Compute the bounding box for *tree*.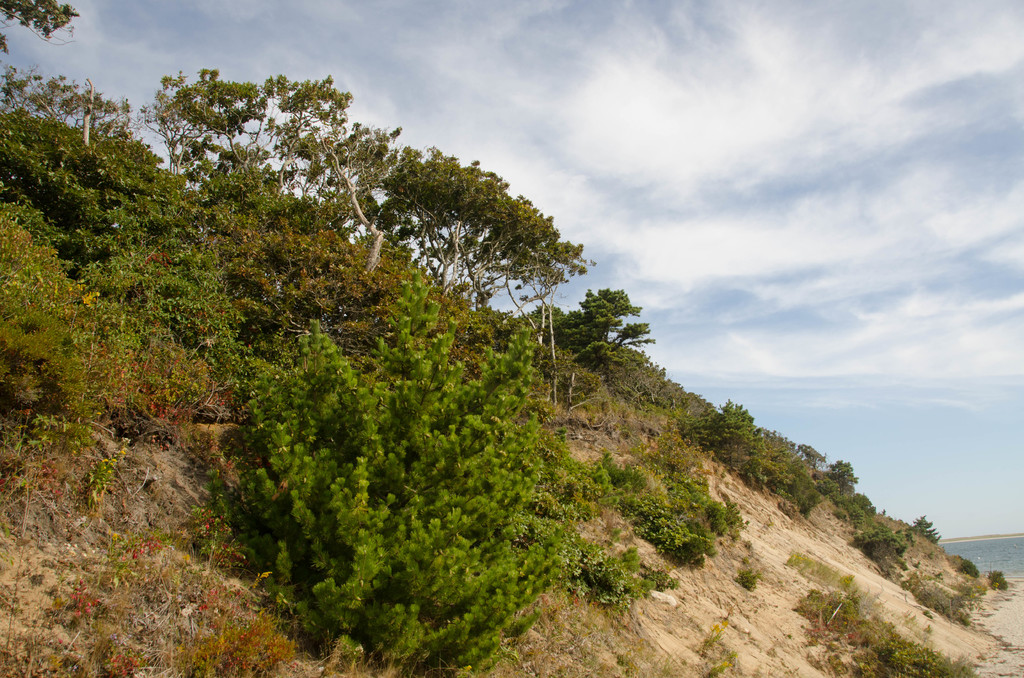
(left=915, top=513, right=945, bottom=551).
